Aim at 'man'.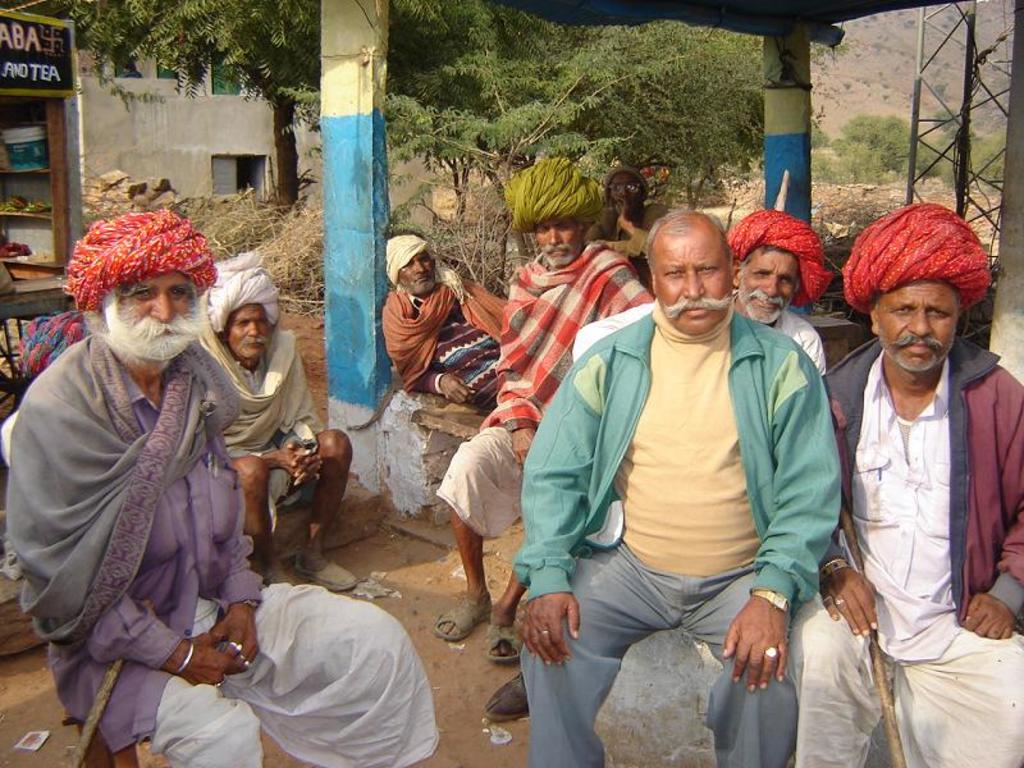
Aimed at Rect(773, 192, 1023, 767).
